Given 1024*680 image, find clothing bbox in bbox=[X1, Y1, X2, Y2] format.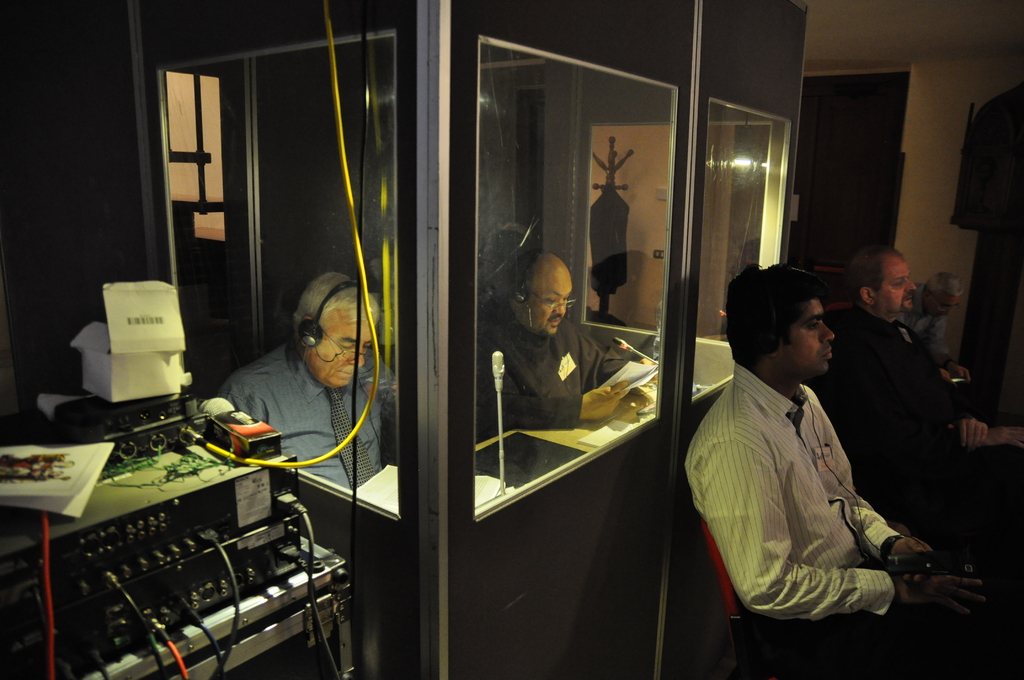
bbox=[216, 337, 397, 491].
